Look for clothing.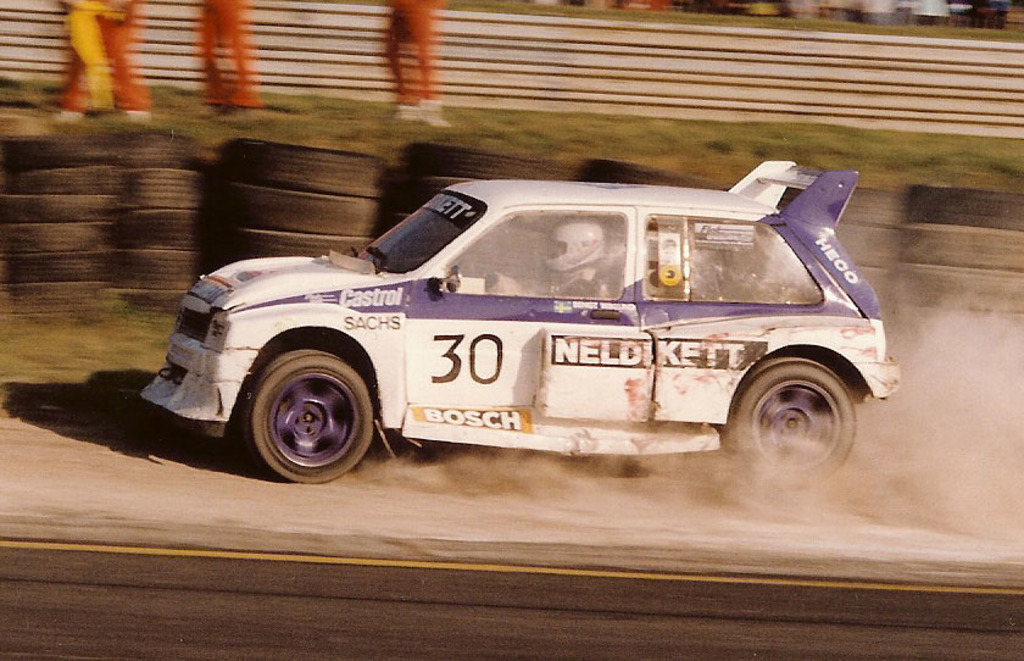
Found: <bbox>59, 0, 141, 113</bbox>.
